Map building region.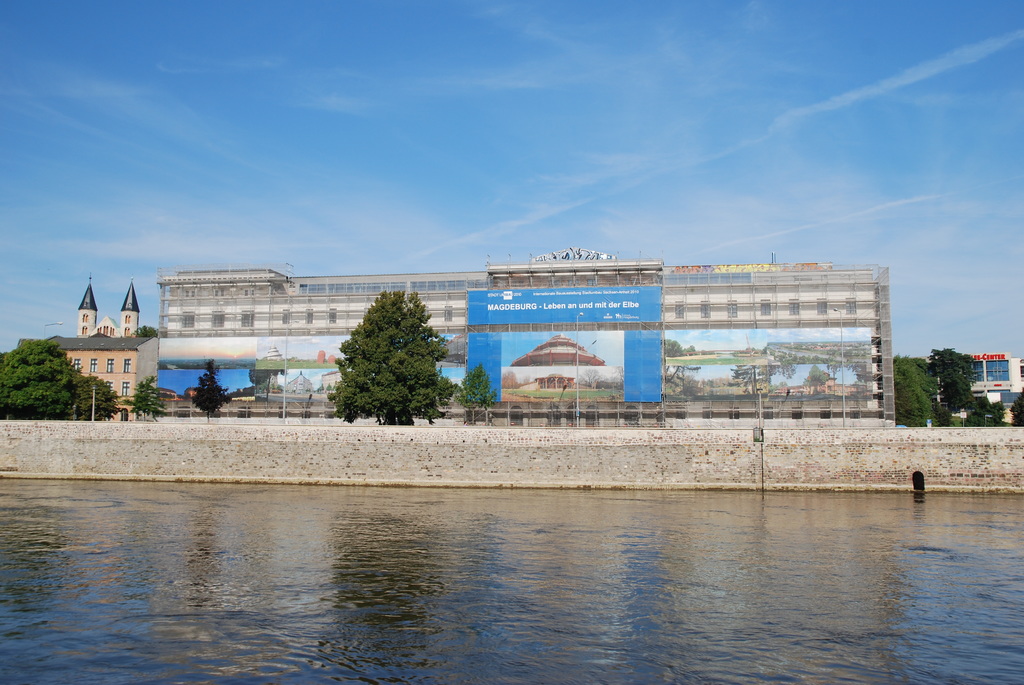
Mapped to {"left": 54, "top": 278, "right": 143, "bottom": 429}.
